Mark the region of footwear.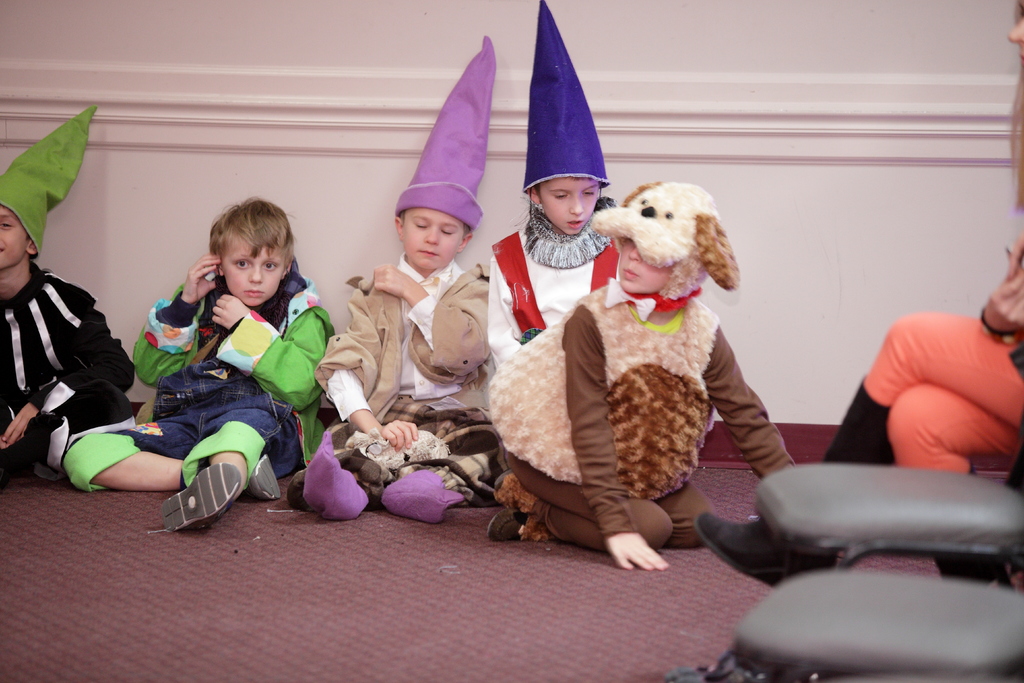
Region: select_region(159, 461, 239, 531).
